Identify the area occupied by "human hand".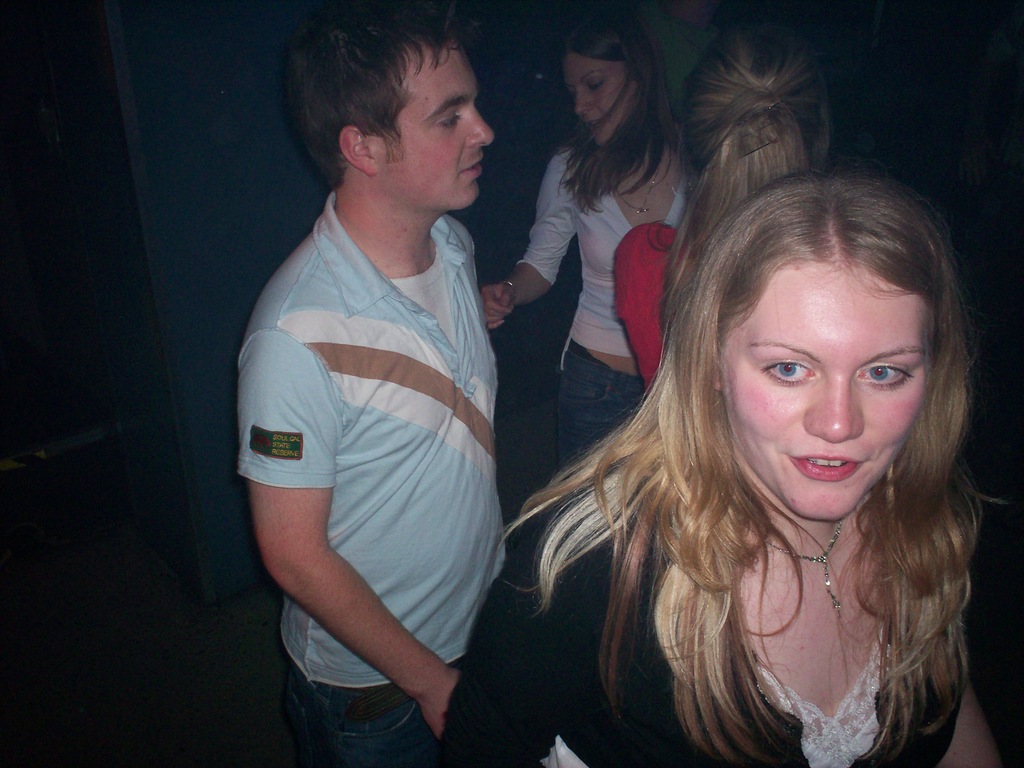
Area: 484 281 516 333.
